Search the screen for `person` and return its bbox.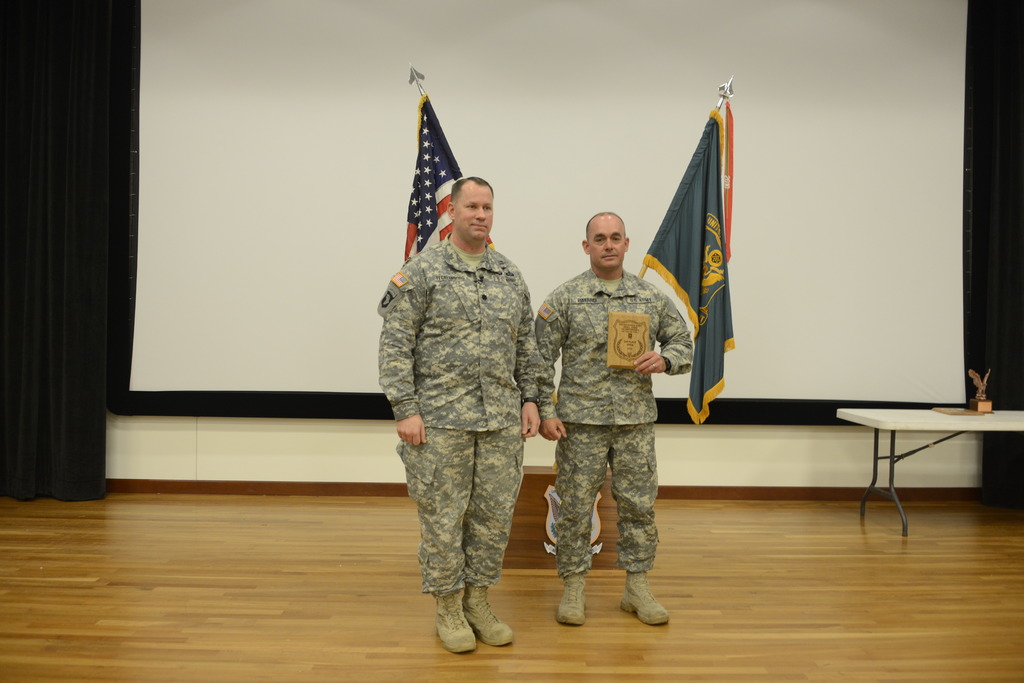
Found: (x1=378, y1=173, x2=536, y2=650).
